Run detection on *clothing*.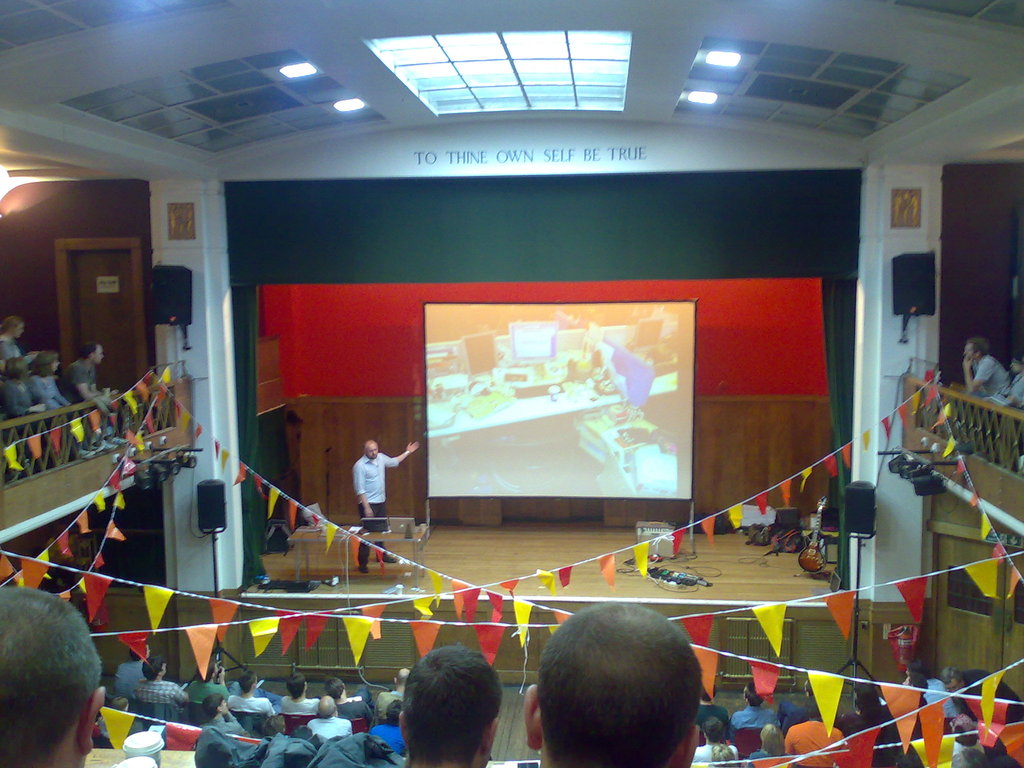
Result: bbox=(781, 722, 843, 767).
